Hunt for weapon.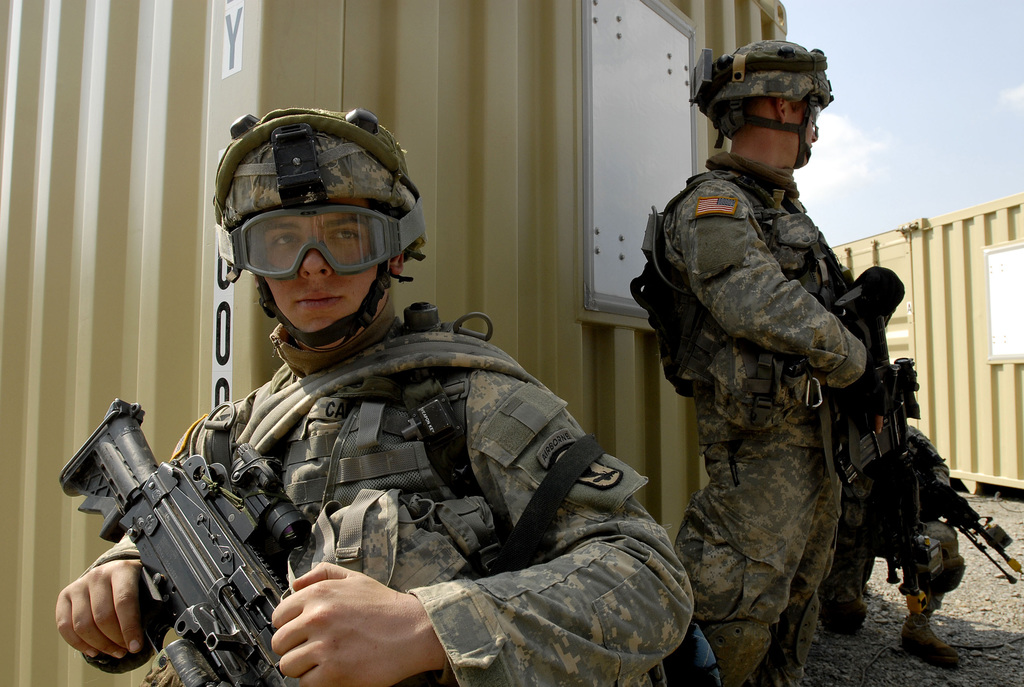
Hunted down at <bbox>908, 434, 1023, 587</bbox>.
